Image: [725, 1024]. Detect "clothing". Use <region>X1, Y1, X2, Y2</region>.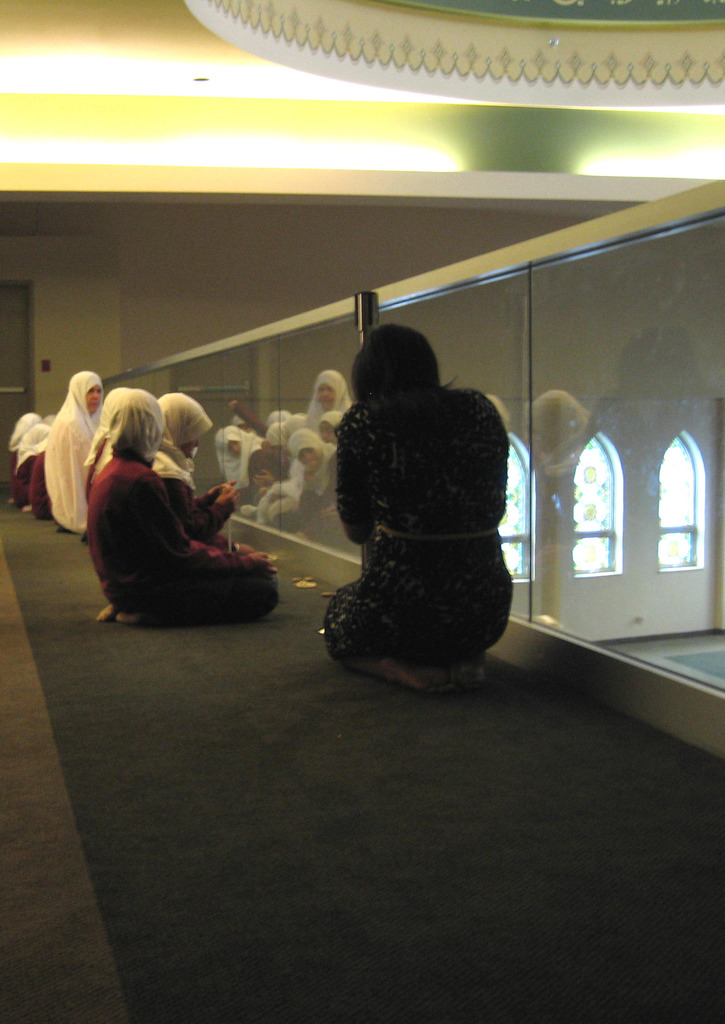
<region>315, 386, 513, 666</region>.
